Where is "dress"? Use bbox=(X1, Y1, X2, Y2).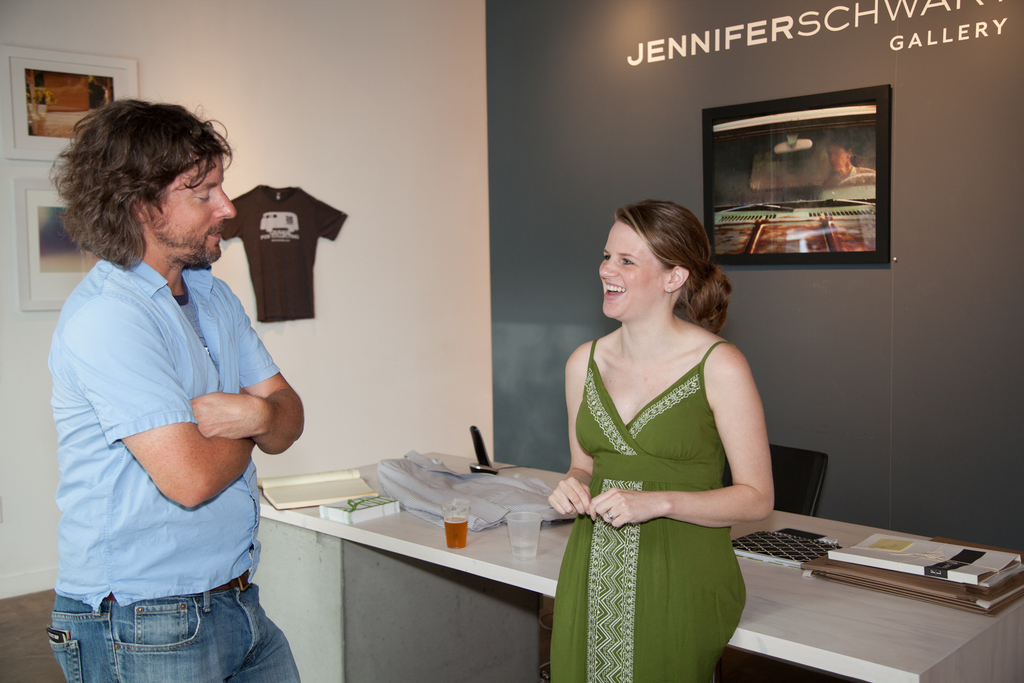
bbox=(551, 340, 748, 682).
